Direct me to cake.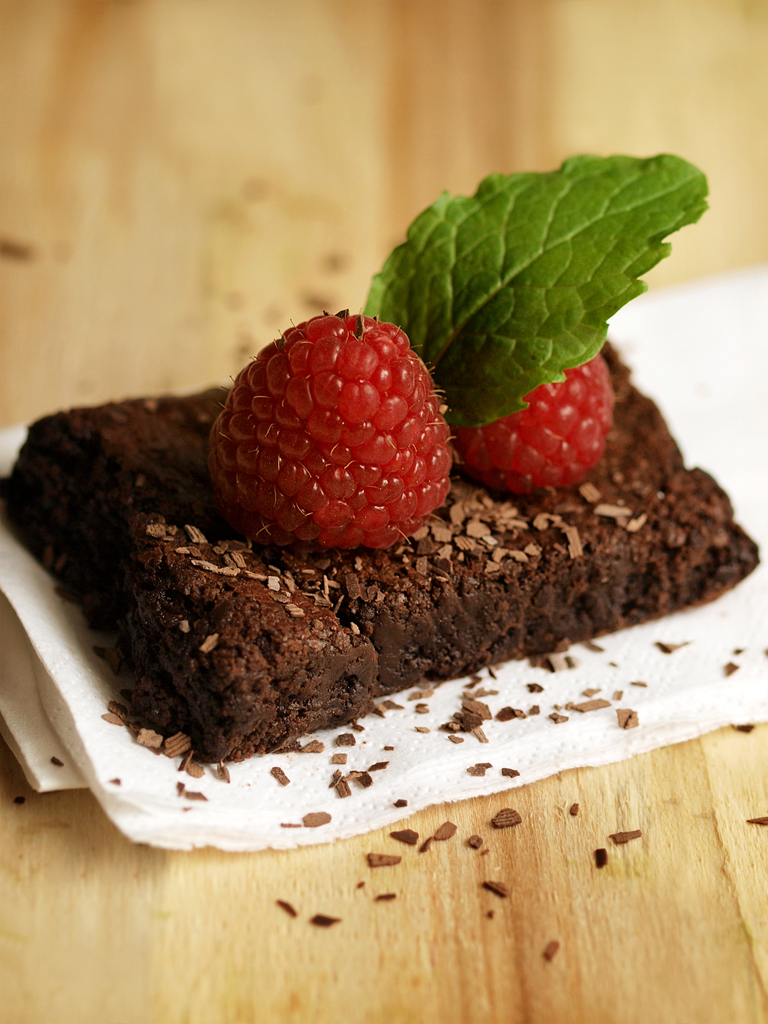
Direction: detection(2, 338, 763, 760).
